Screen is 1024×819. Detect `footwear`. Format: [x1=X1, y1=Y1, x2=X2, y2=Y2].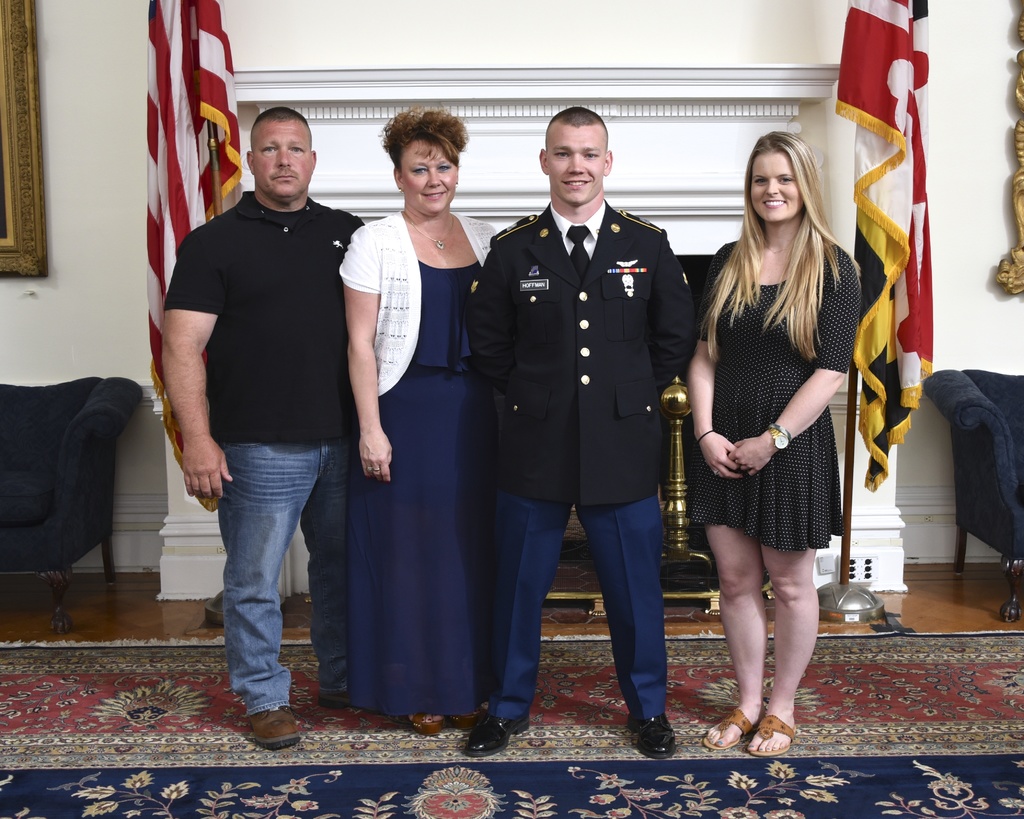
[x1=450, y1=711, x2=488, y2=733].
